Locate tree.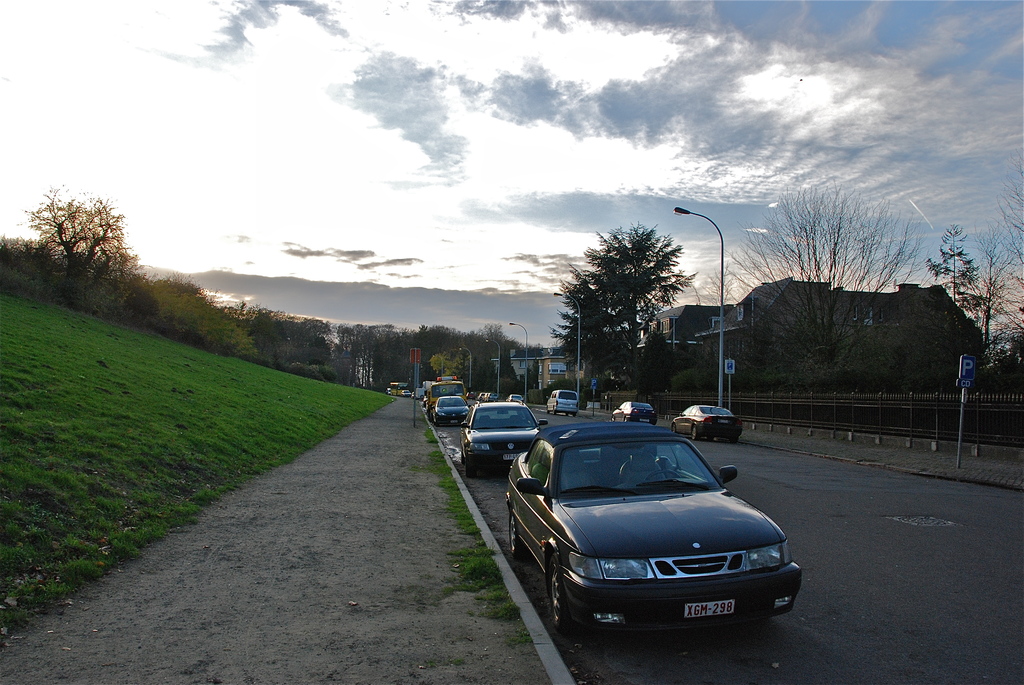
Bounding box: bbox=(906, 222, 982, 399).
